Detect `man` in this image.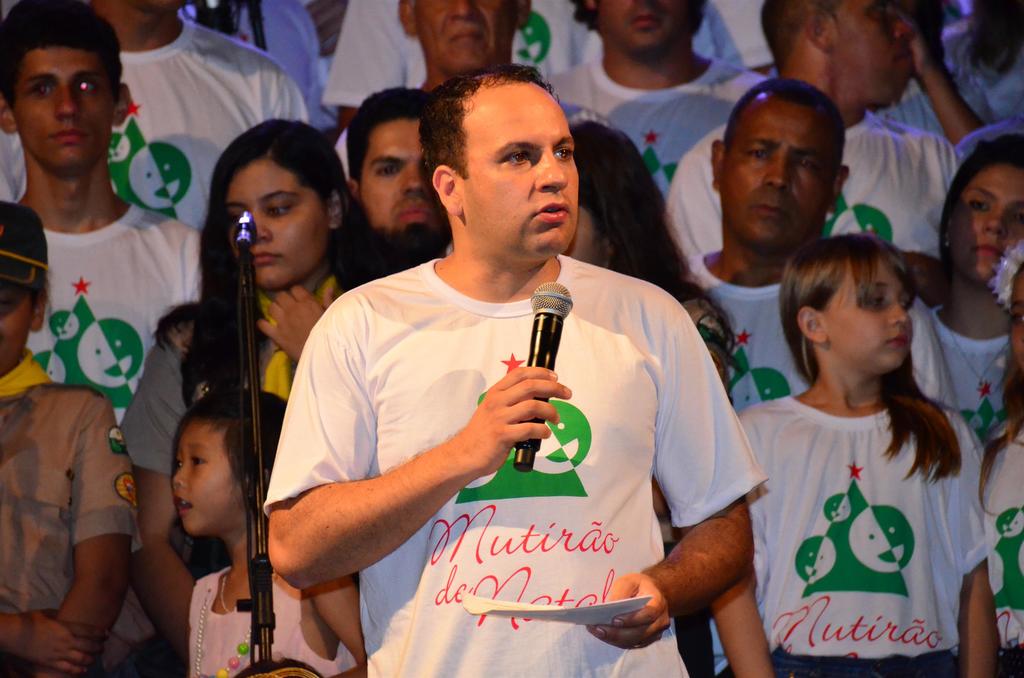
Detection: box(0, 0, 319, 231).
